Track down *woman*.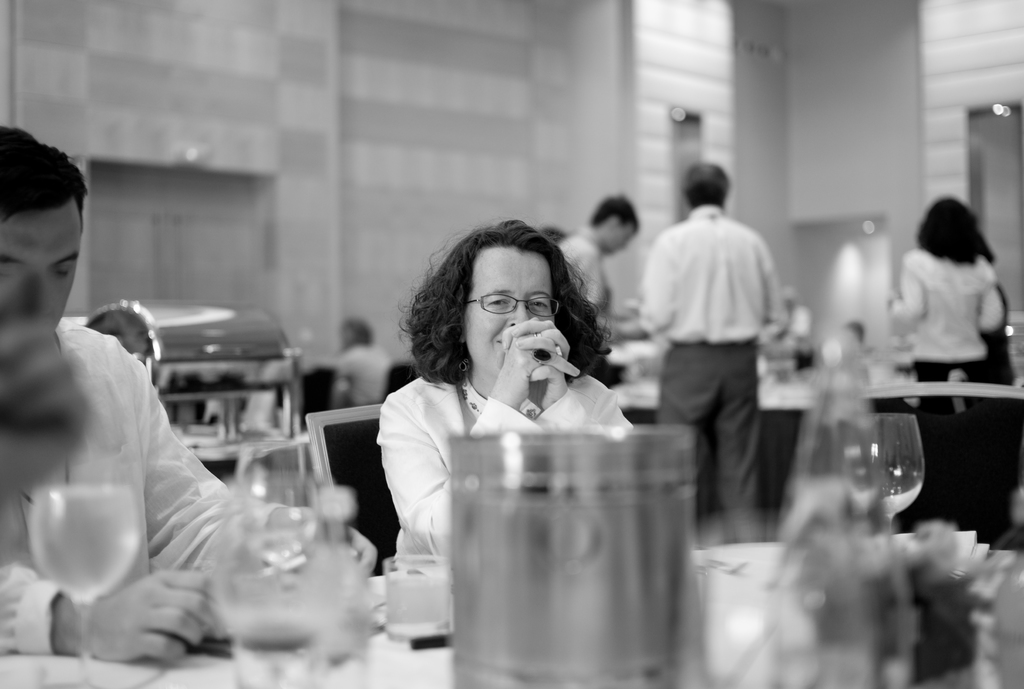
Tracked to detection(881, 182, 1013, 415).
